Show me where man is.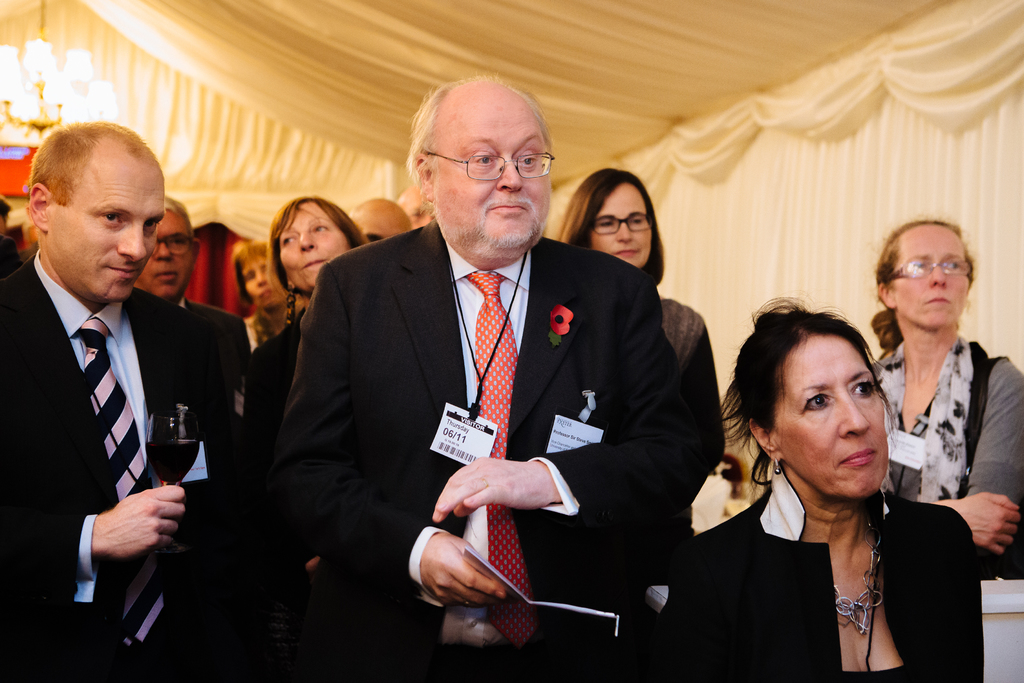
man is at (left=400, top=181, right=430, bottom=222).
